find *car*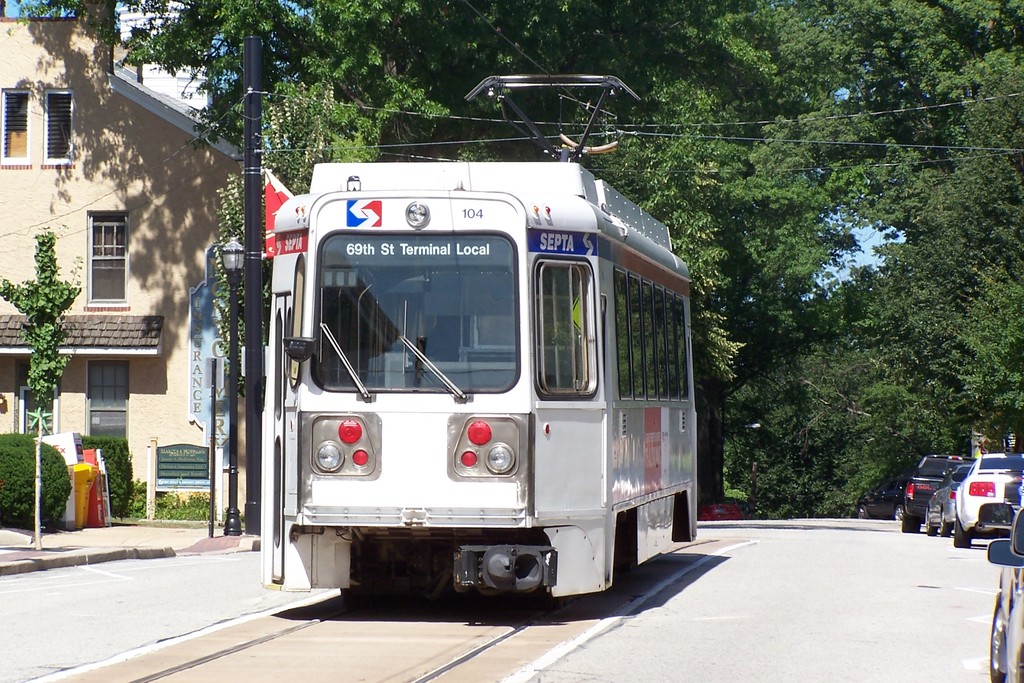
(x1=904, y1=456, x2=977, y2=530)
